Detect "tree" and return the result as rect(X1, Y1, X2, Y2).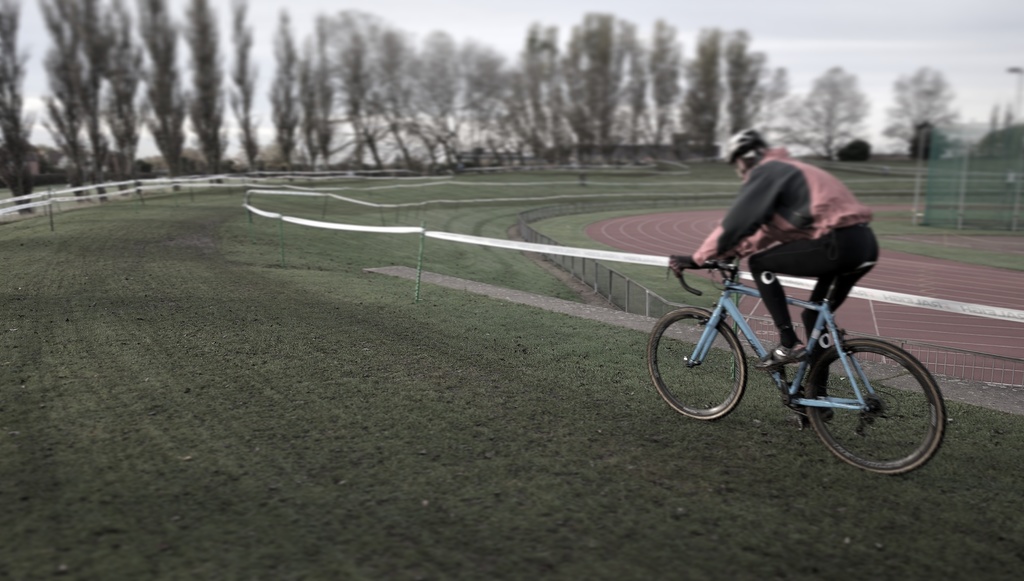
rect(774, 56, 867, 166).
